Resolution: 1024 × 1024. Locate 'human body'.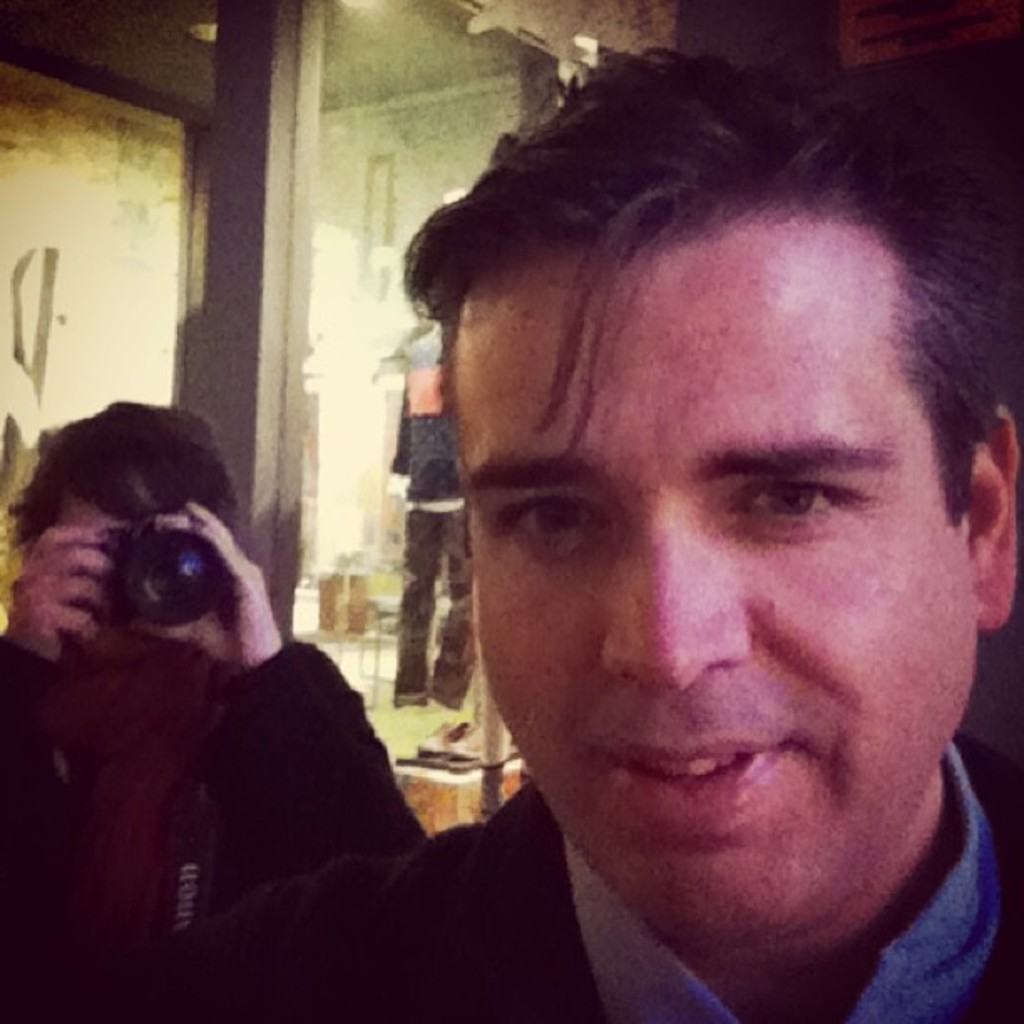
{"left": 17, "top": 383, "right": 455, "bottom": 989}.
